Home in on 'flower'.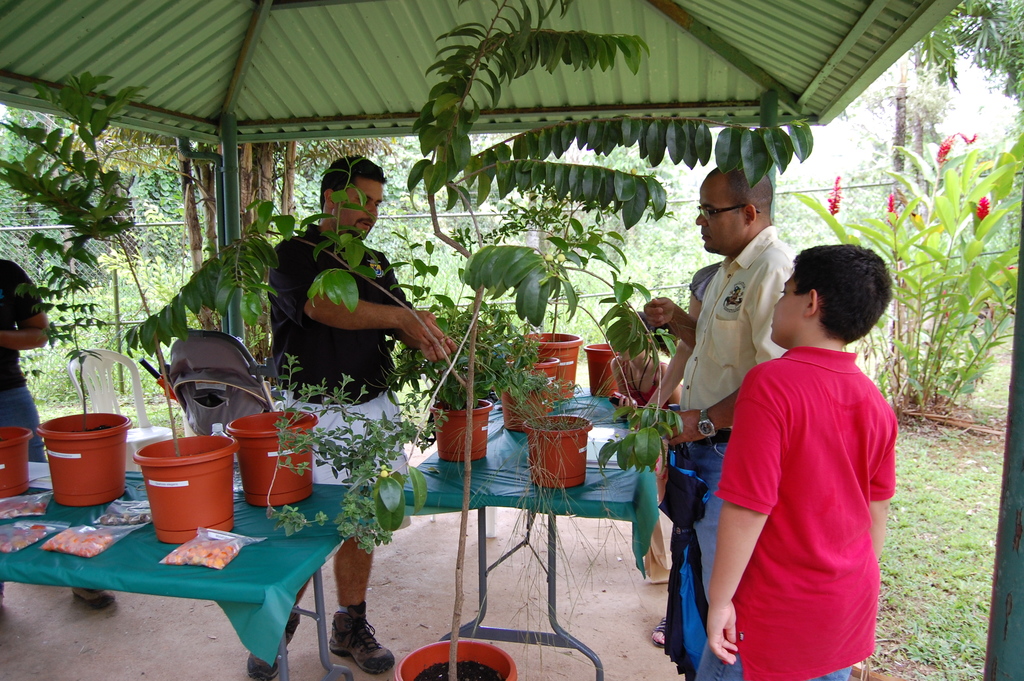
Homed in at bbox=[938, 135, 979, 161].
